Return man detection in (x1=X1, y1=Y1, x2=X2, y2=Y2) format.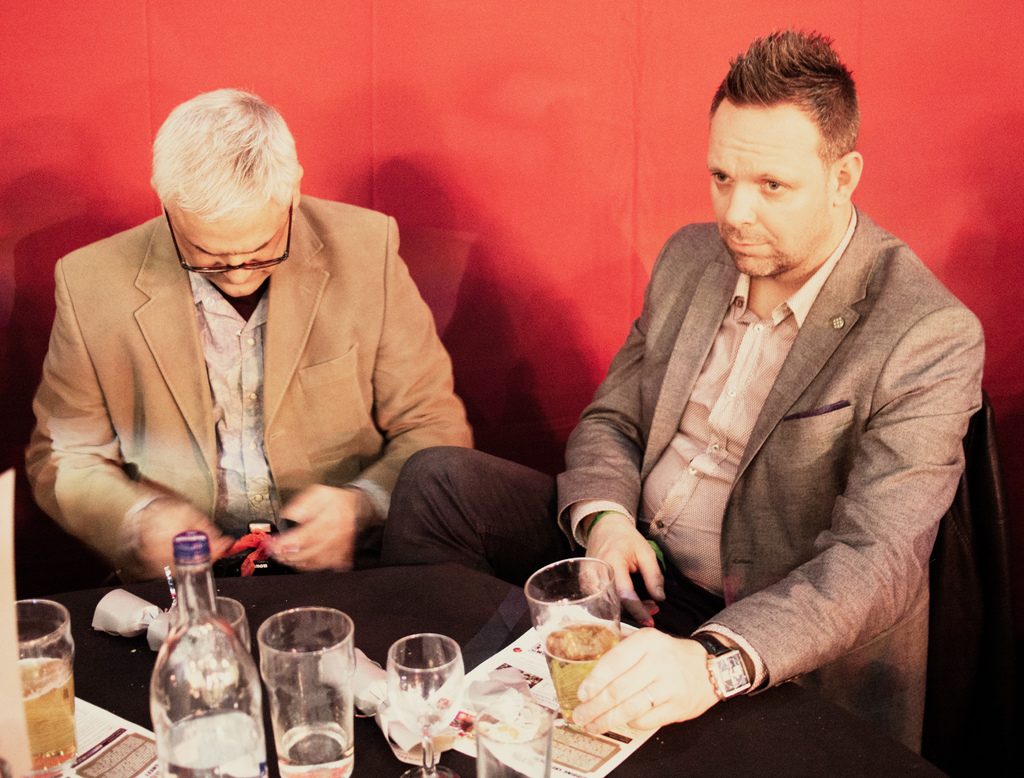
(x1=39, y1=83, x2=497, y2=656).
